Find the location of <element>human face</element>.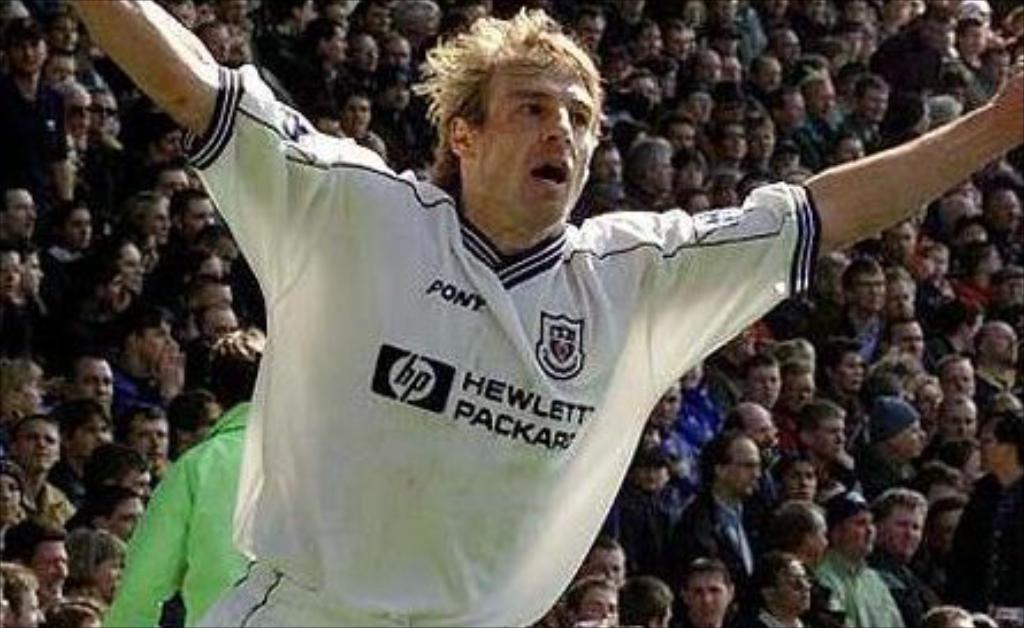
Location: 71, 412, 115, 446.
